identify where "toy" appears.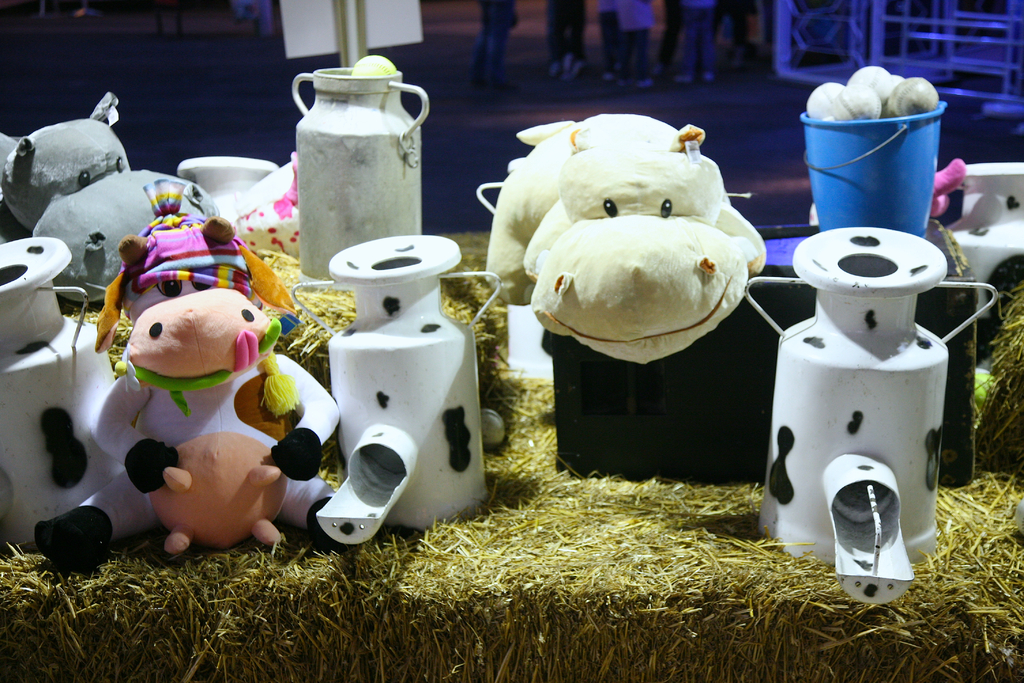
Appears at box(233, 145, 300, 268).
